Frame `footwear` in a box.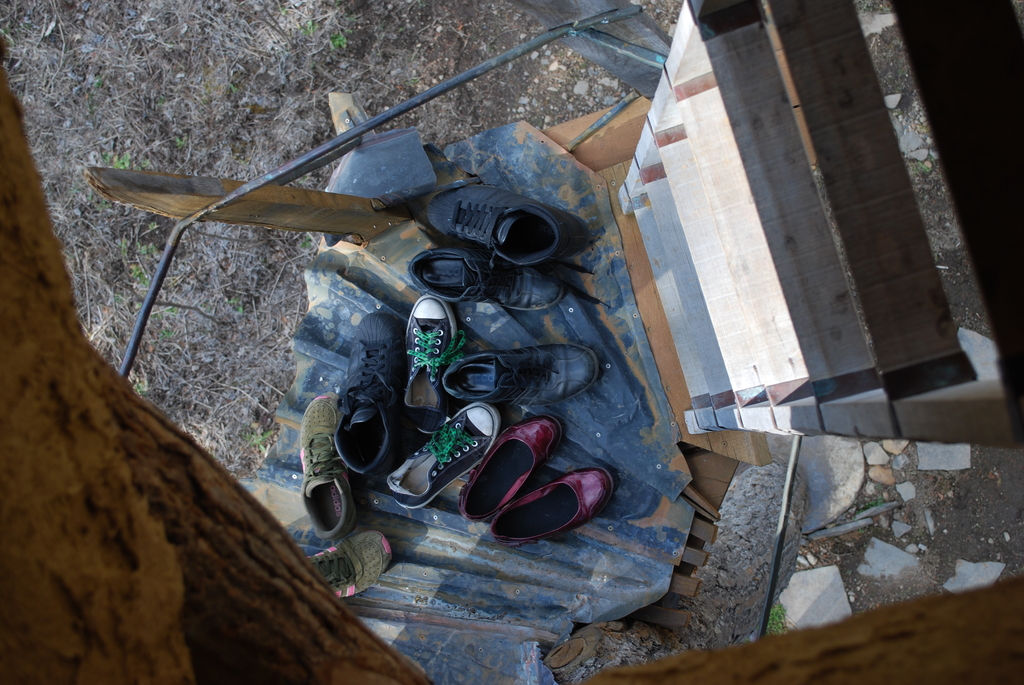
[left=291, top=386, right=364, bottom=543].
